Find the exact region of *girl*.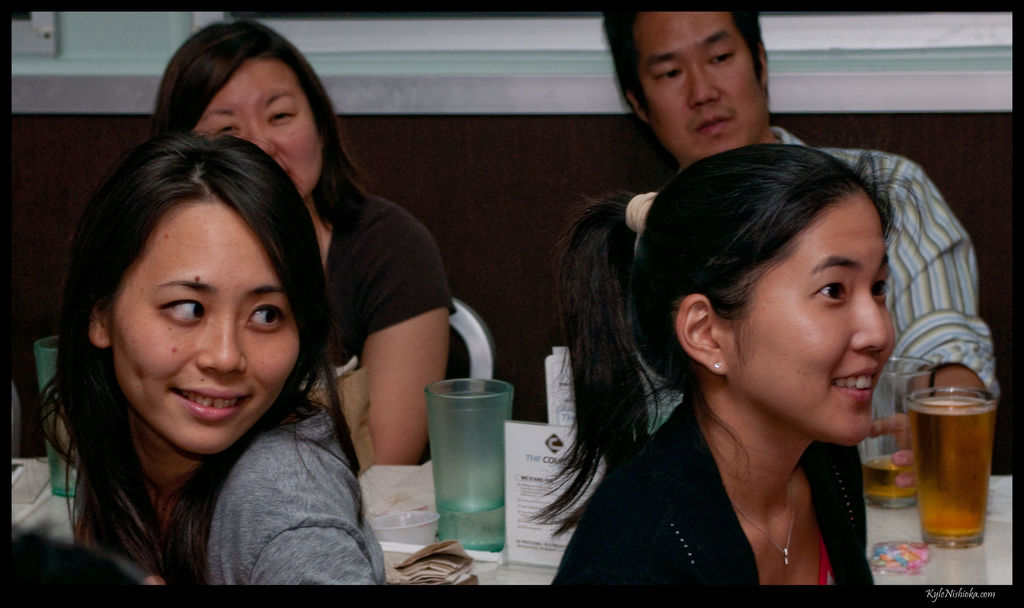
Exact region: <bbox>152, 20, 458, 486</bbox>.
